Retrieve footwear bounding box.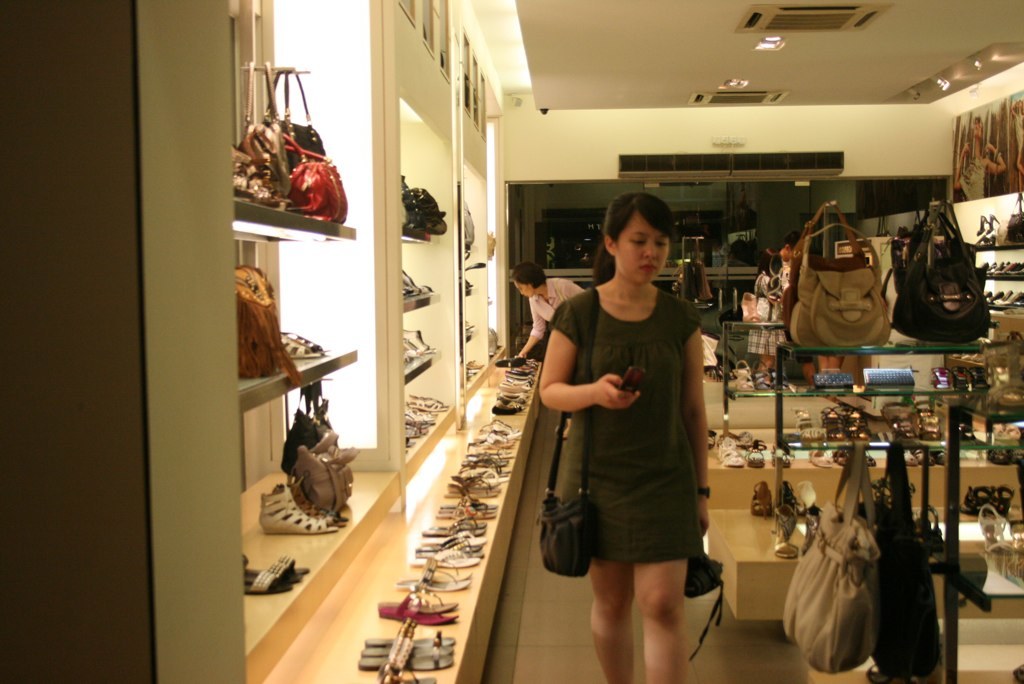
Bounding box: {"left": 281, "top": 331, "right": 321, "bottom": 357}.
